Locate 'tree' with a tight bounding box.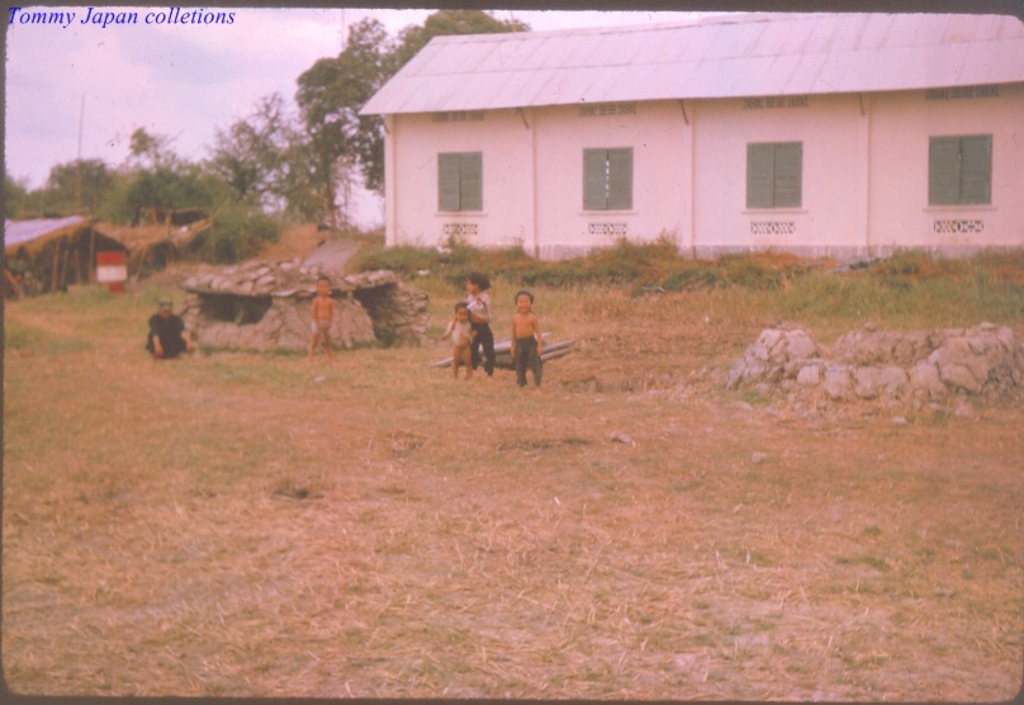
(x1=218, y1=93, x2=302, y2=218).
